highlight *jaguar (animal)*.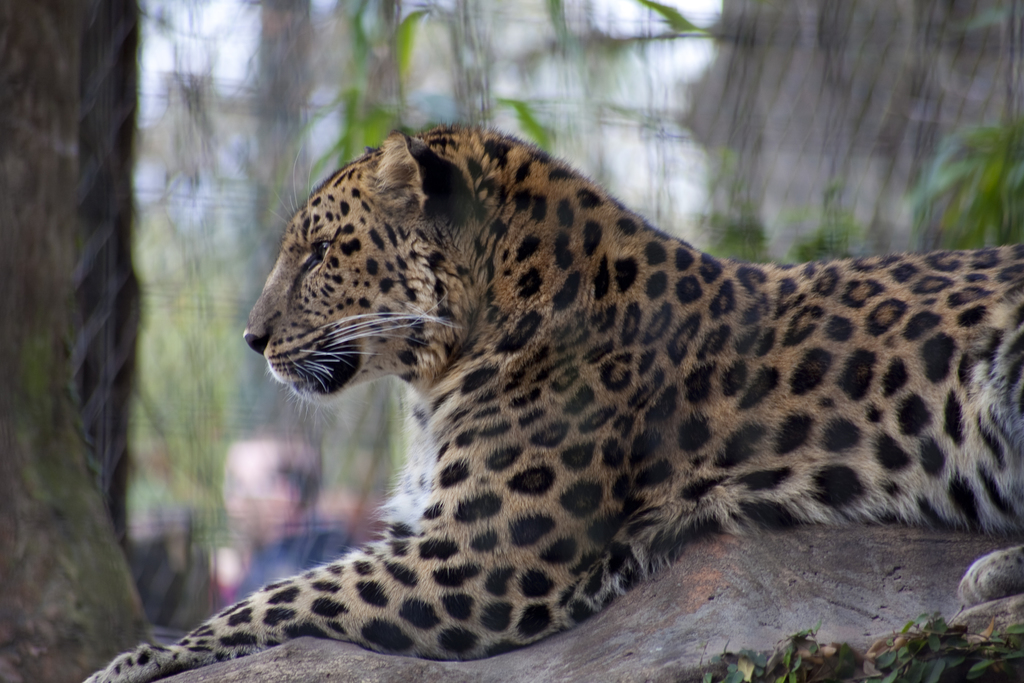
Highlighted region: bbox(84, 123, 1023, 682).
